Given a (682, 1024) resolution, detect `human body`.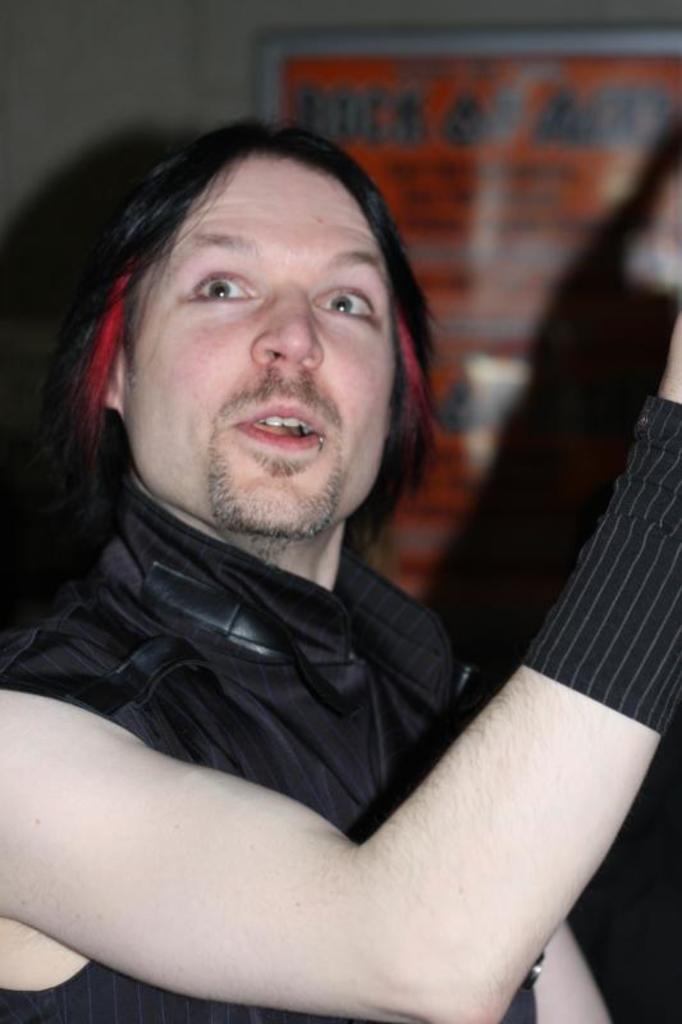
box=[0, 210, 590, 1002].
